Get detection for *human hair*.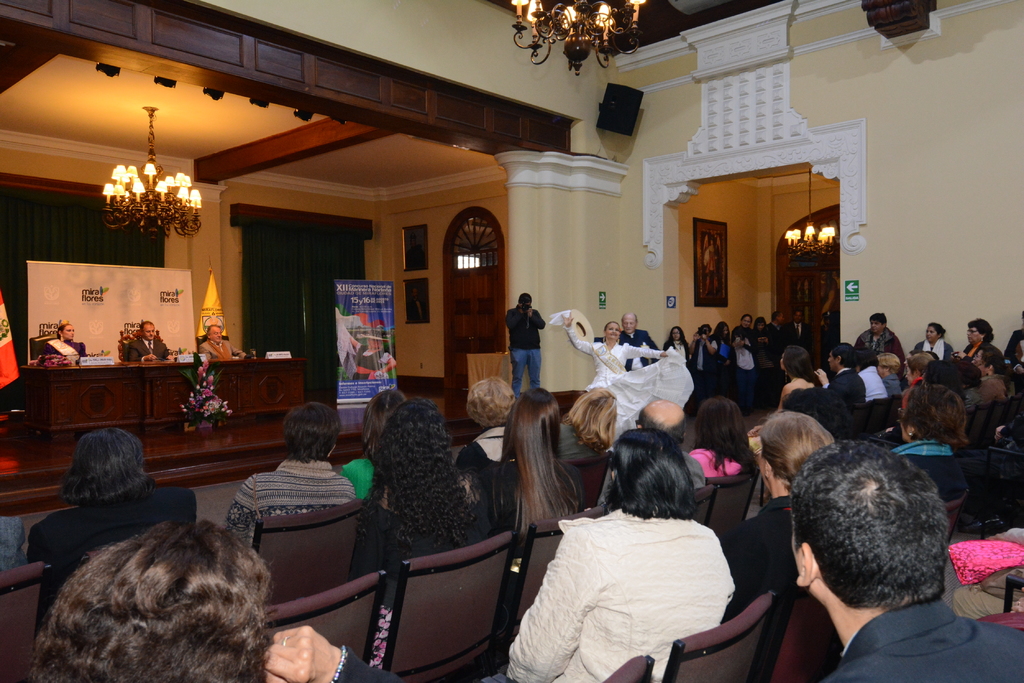
Detection: detection(604, 319, 619, 329).
